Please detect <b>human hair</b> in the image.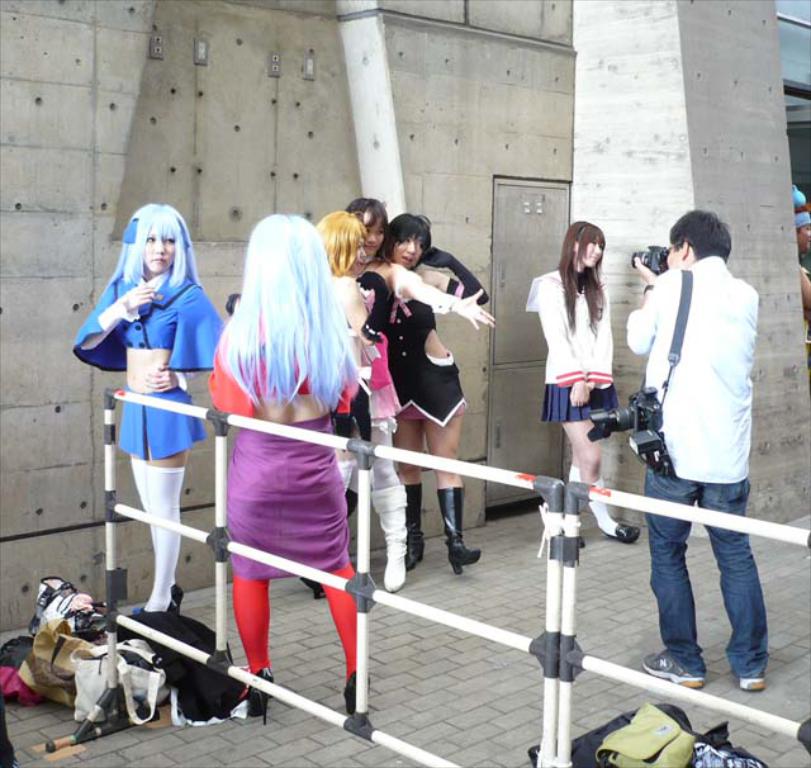
bbox(560, 214, 601, 333).
